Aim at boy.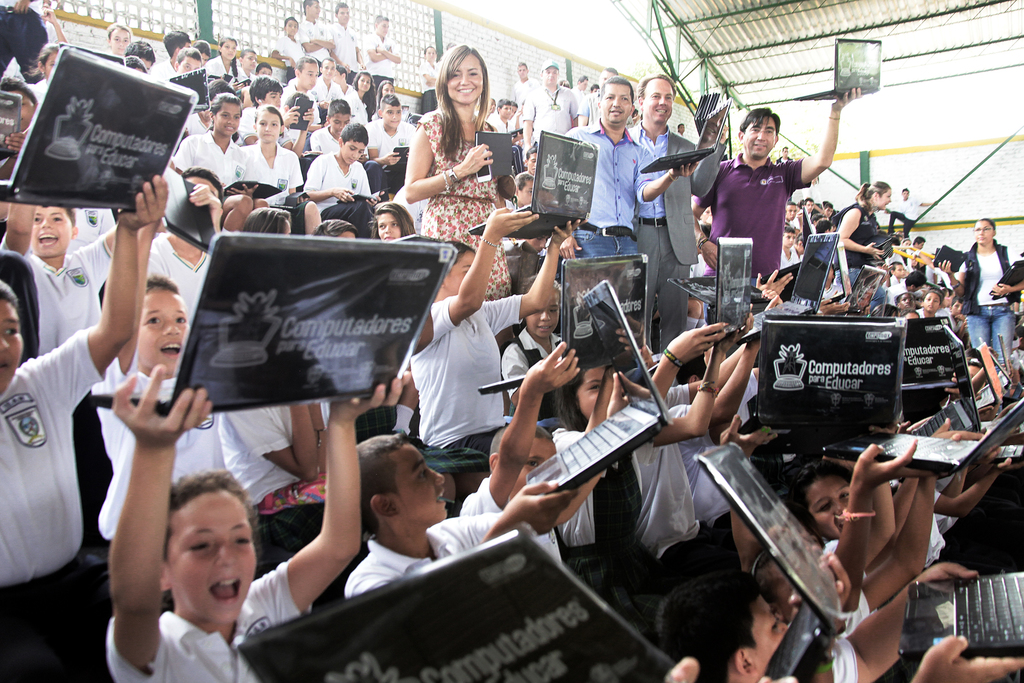
Aimed at bbox(653, 551, 1022, 682).
